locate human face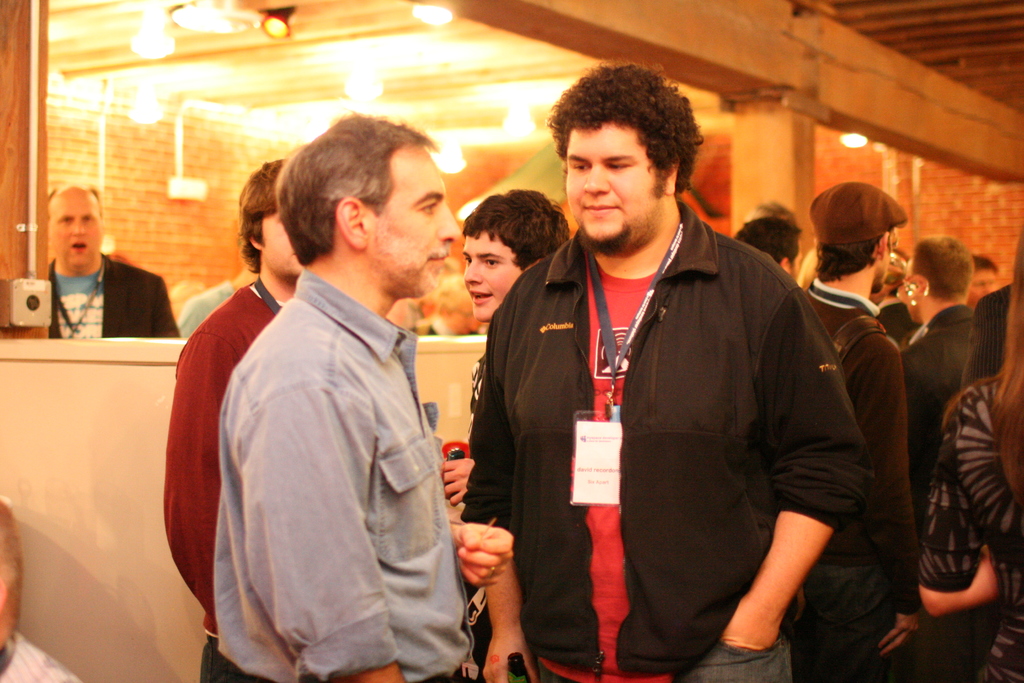
rect(461, 236, 520, 321)
